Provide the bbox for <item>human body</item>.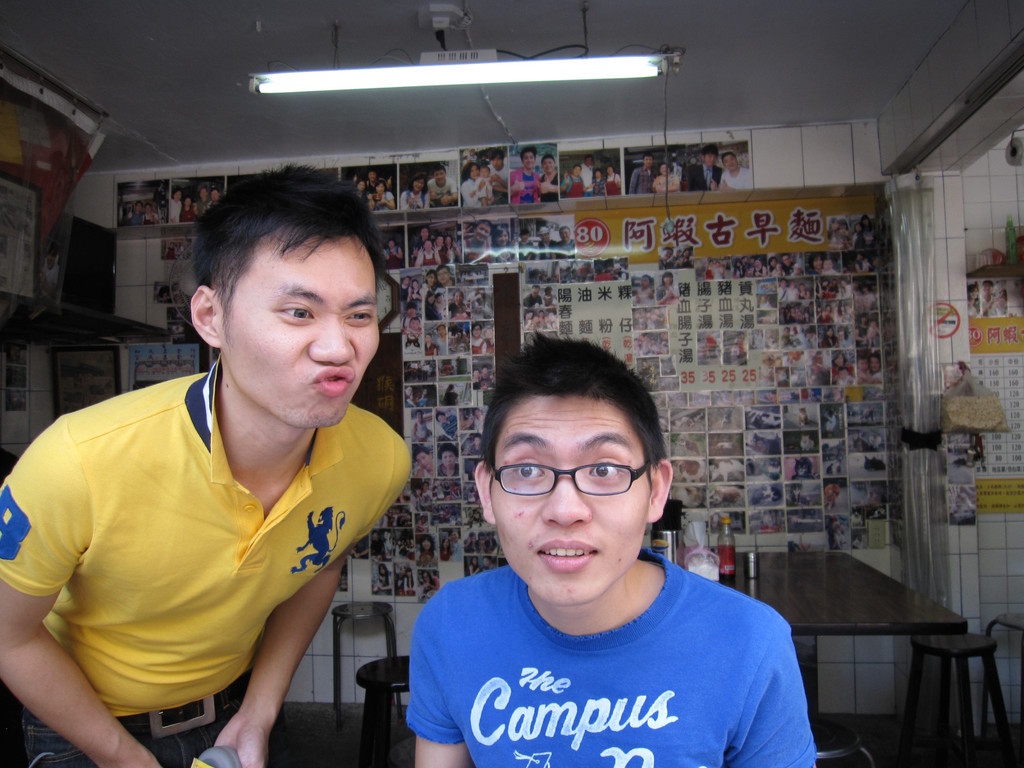
24, 235, 436, 767.
